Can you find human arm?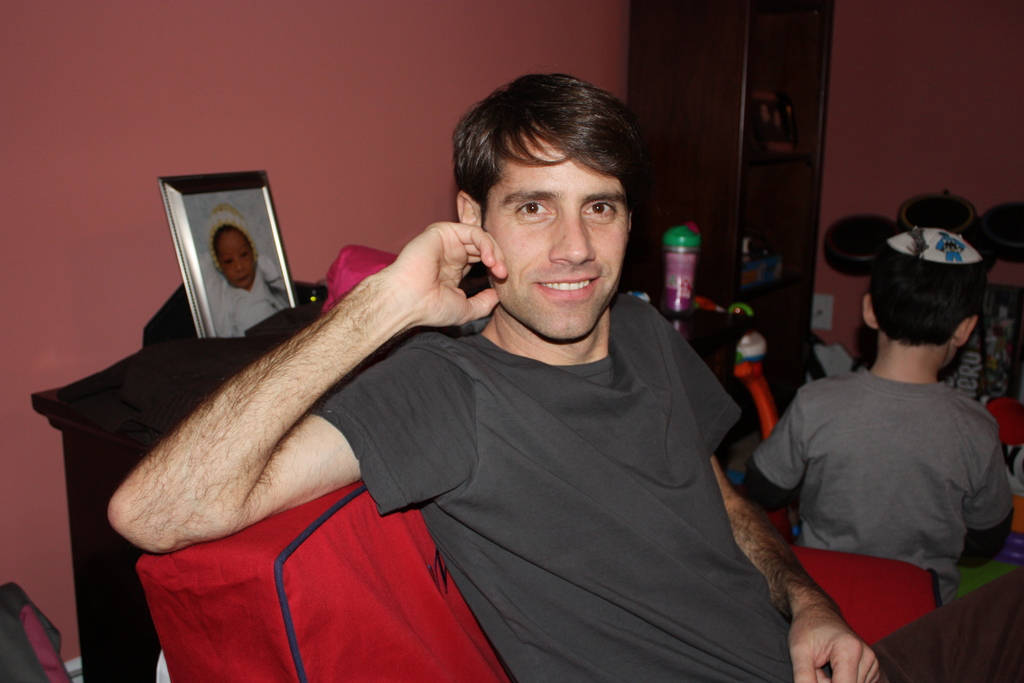
Yes, bounding box: select_region(113, 231, 495, 588).
